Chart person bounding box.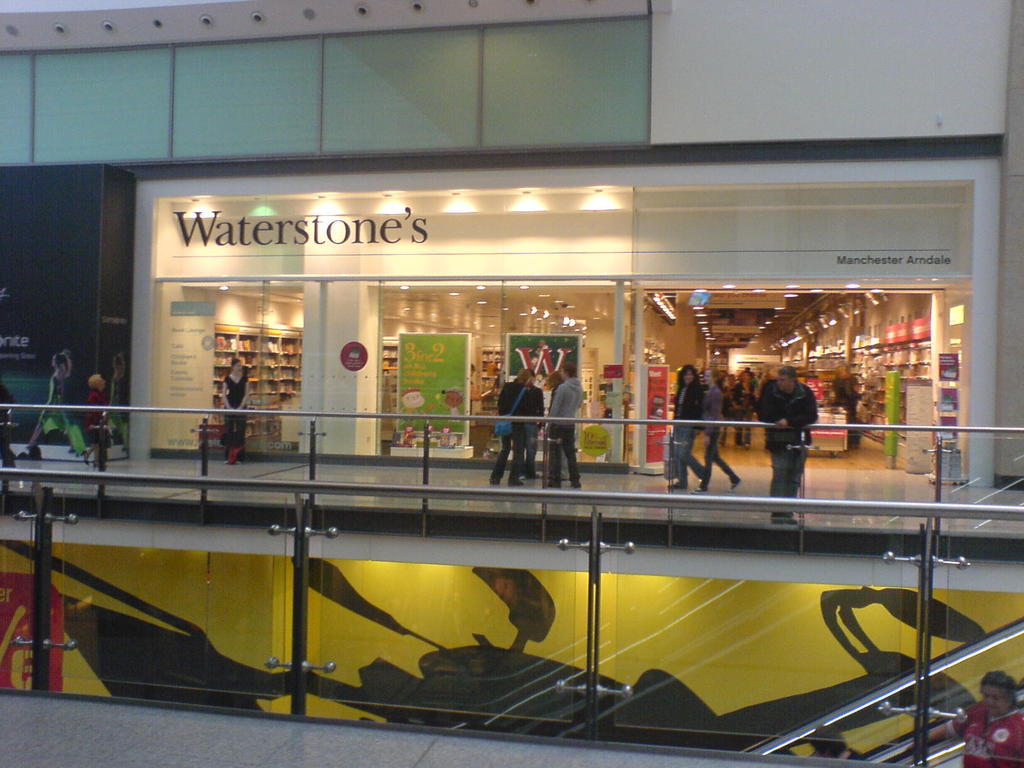
Charted: pyautogui.locateOnScreen(754, 363, 819, 525).
